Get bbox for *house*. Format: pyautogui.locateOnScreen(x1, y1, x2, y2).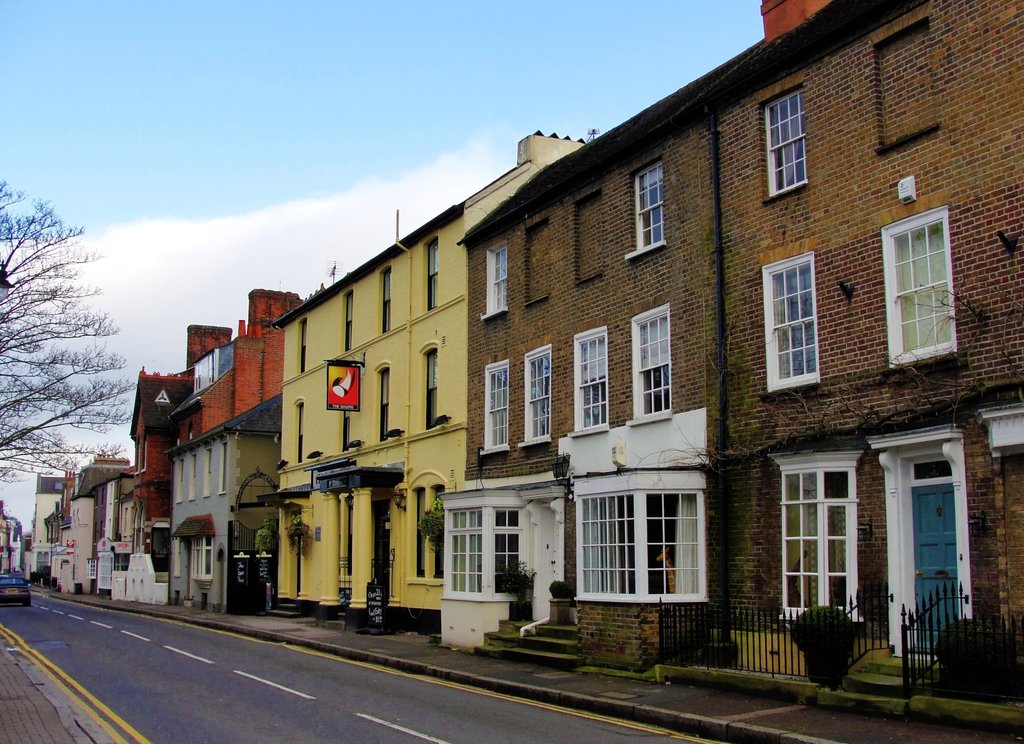
pyautogui.locateOnScreen(0, 507, 25, 582).
